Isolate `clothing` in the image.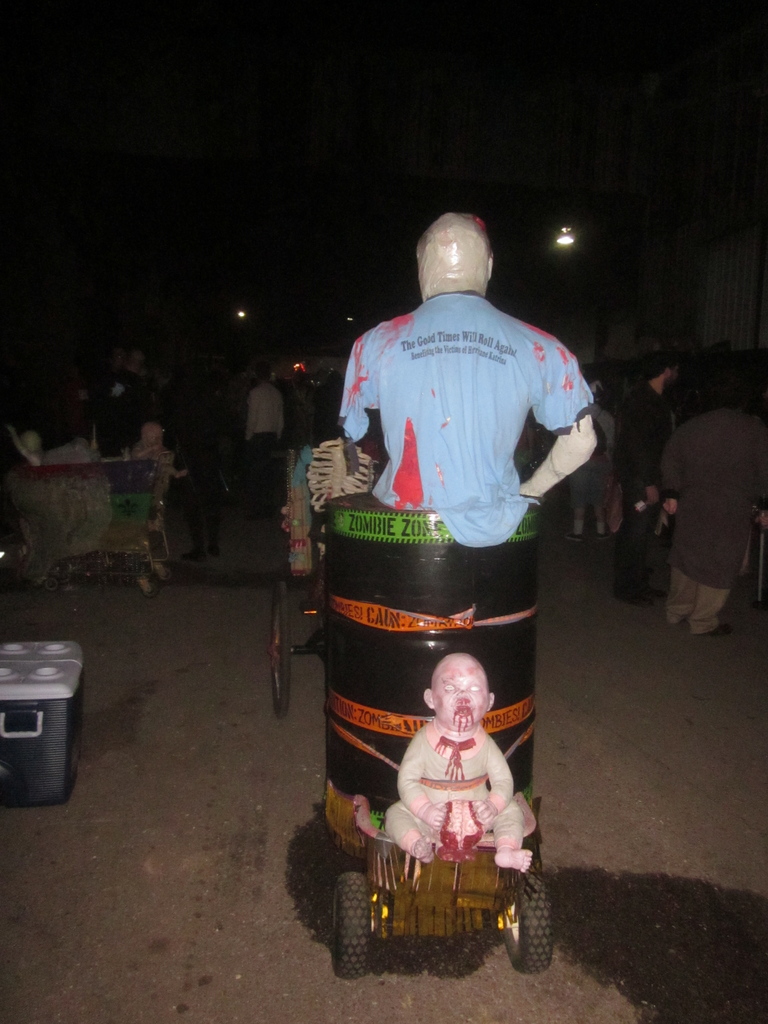
Isolated region: bbox(98, 365, 157, 454).
